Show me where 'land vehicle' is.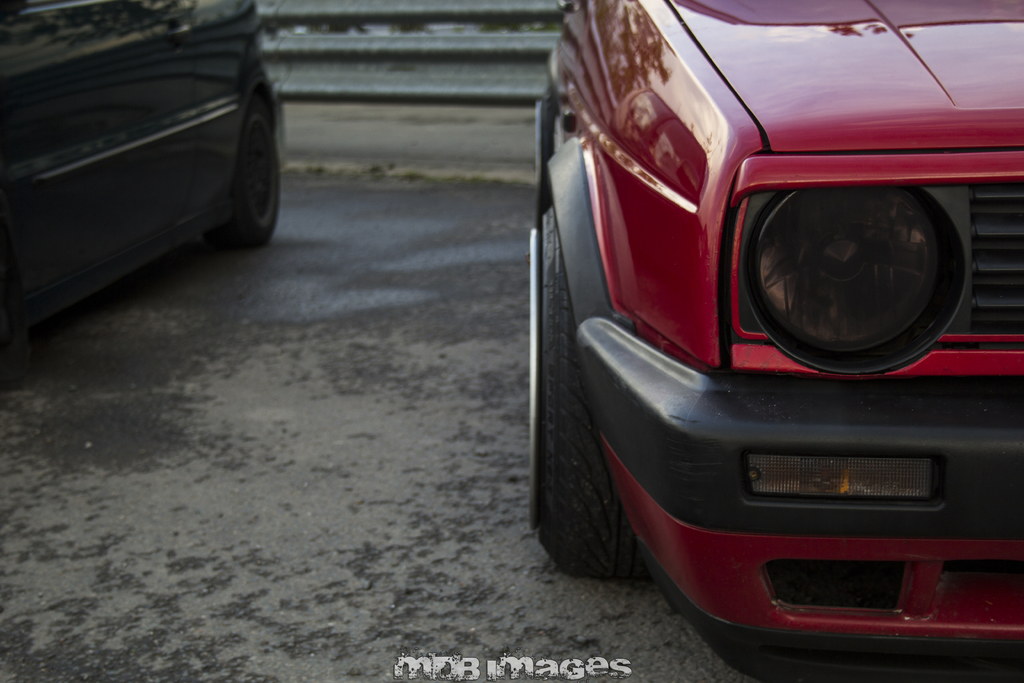
'land vehicle' is at (529,0,1023,682).
